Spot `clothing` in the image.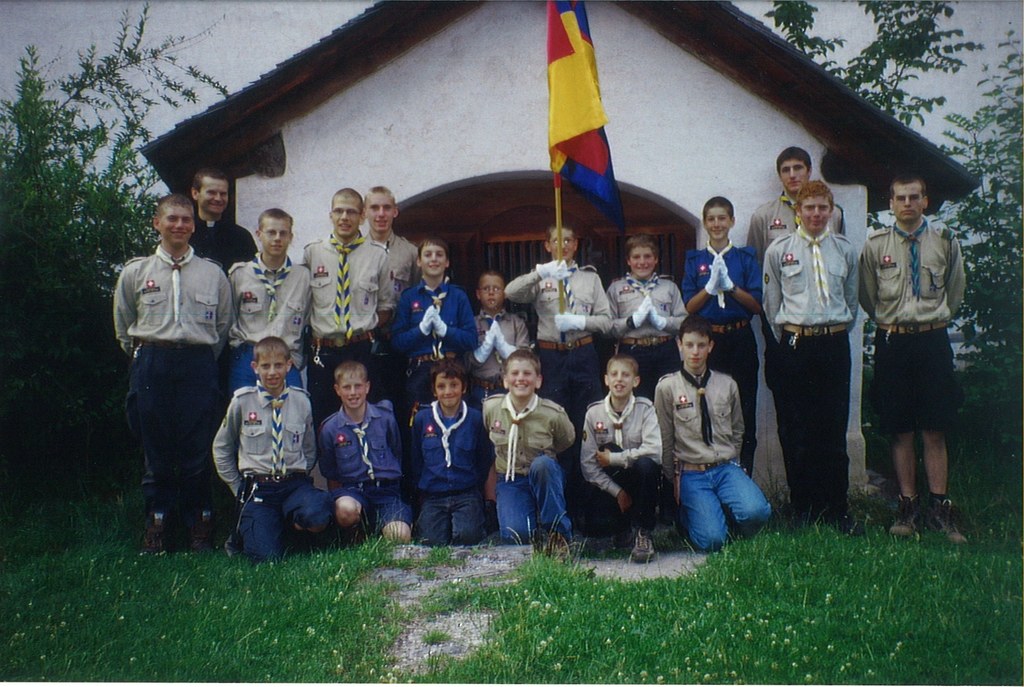
`clothing` found at detection(401, 396, 483, 541).
